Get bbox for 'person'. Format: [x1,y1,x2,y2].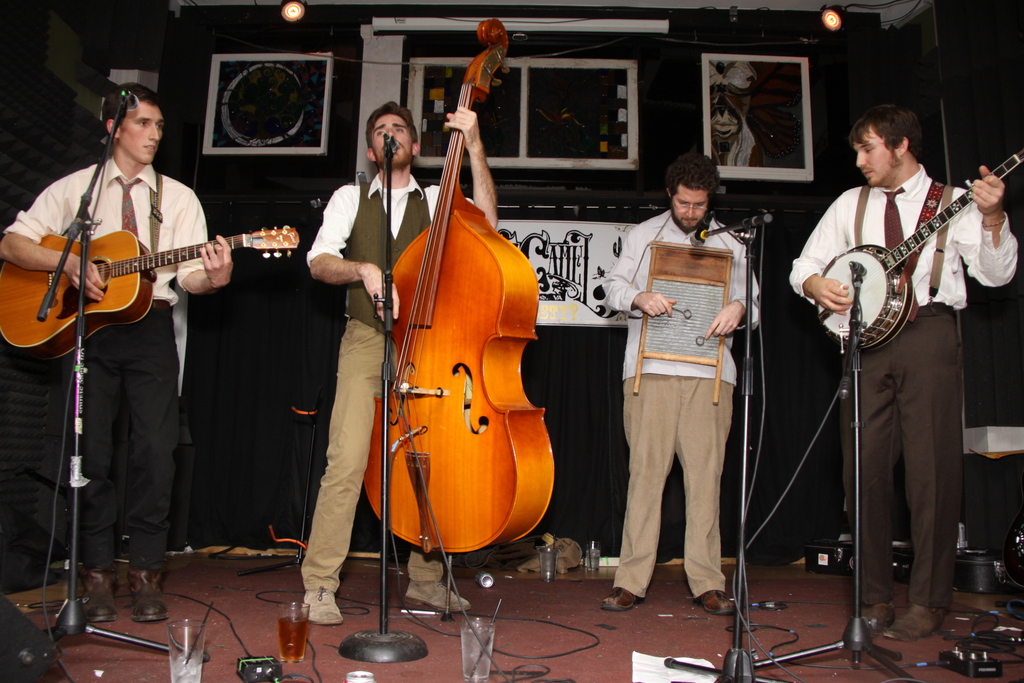
[783,104,1021,648].
